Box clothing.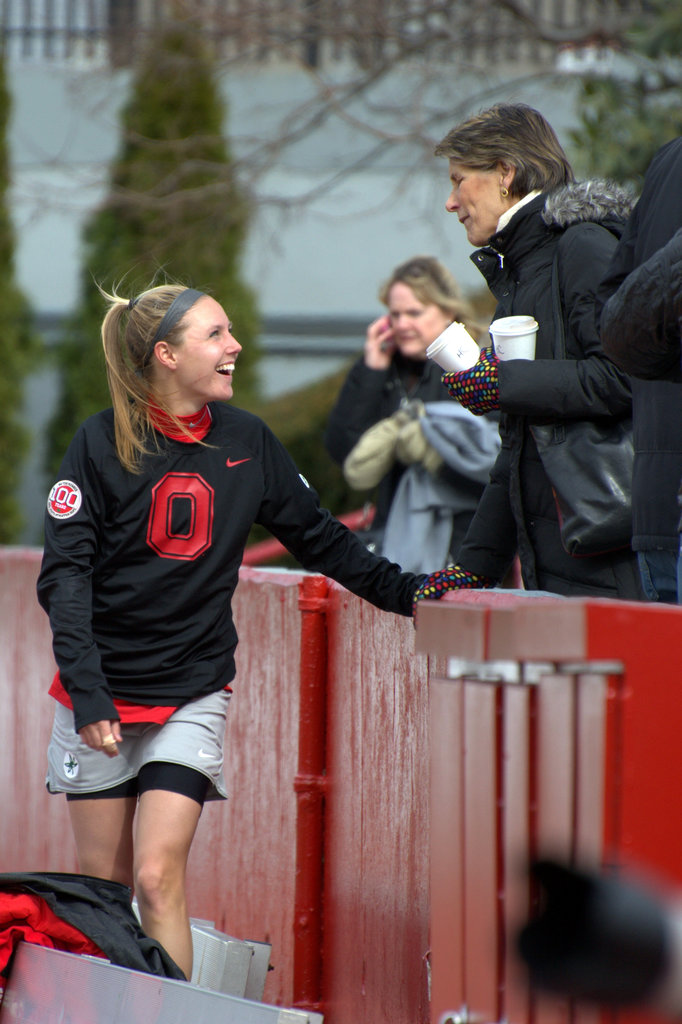
region(44, 660, 232, 802).
